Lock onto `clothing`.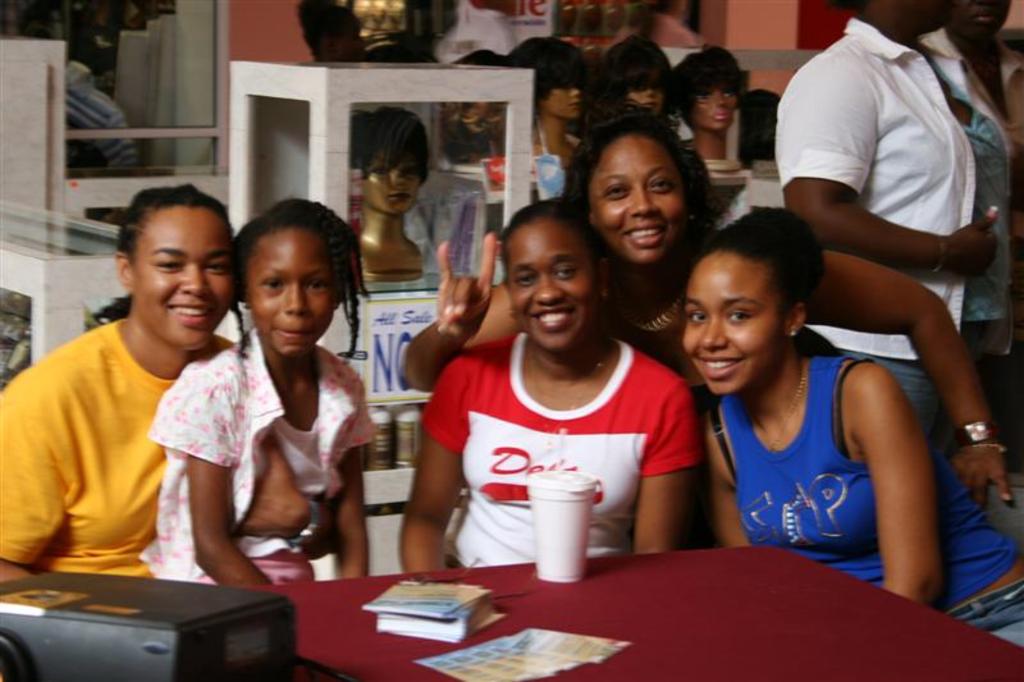
Locked: 919, 26, 1023, 343.
